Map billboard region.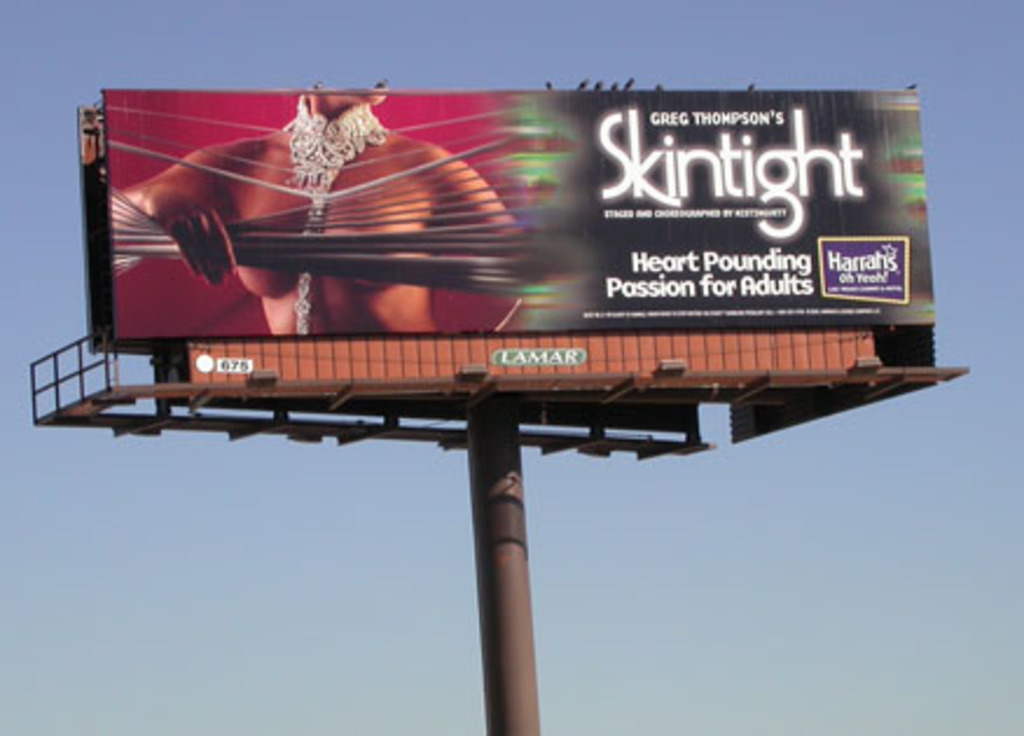
Mapped to l=115, t=79, r=937, b=332.
